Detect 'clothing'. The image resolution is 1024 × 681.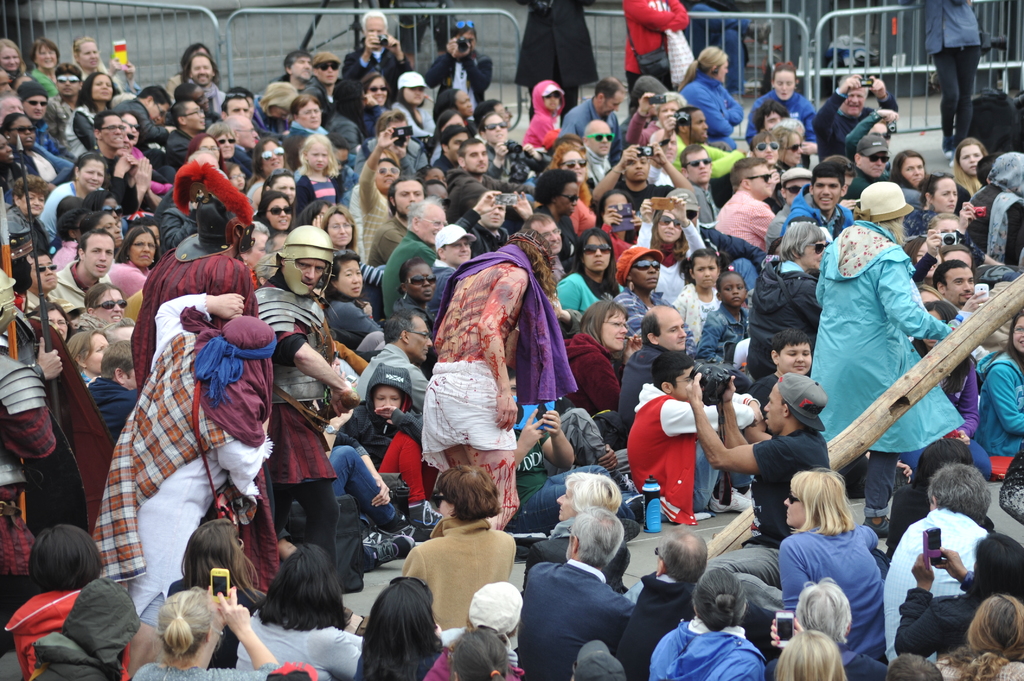
(x1=63, y1=104, x2=103, y2=152).
